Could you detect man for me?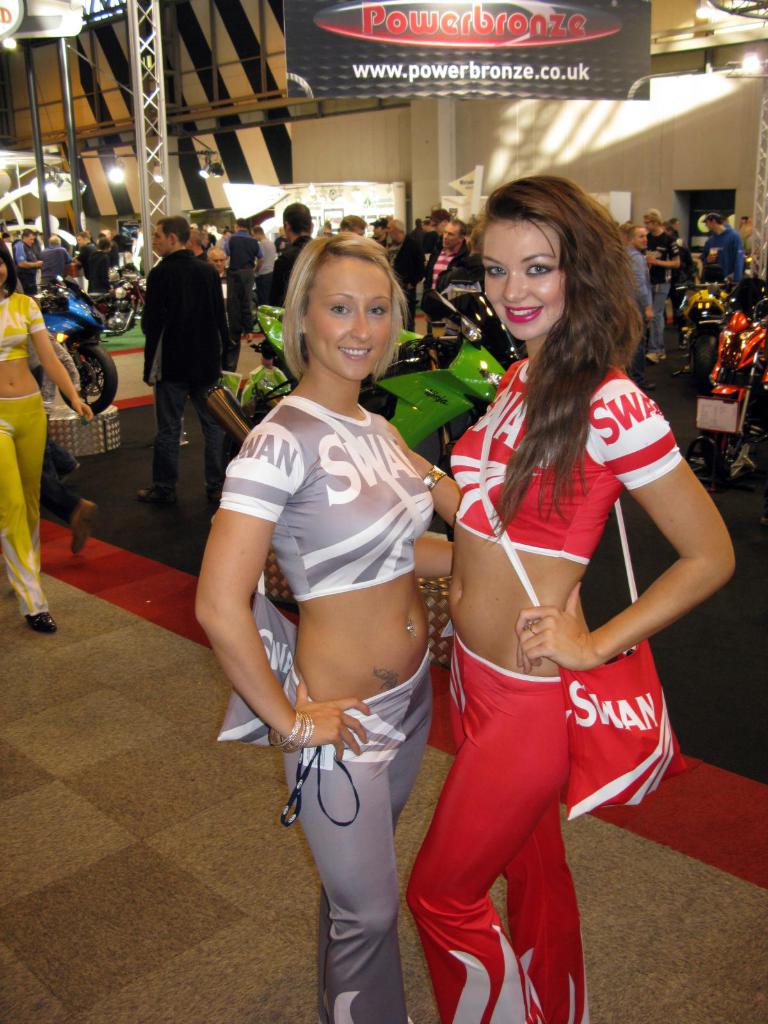
Detection result: x1=699, y1=207, x2=751, y2=297.
